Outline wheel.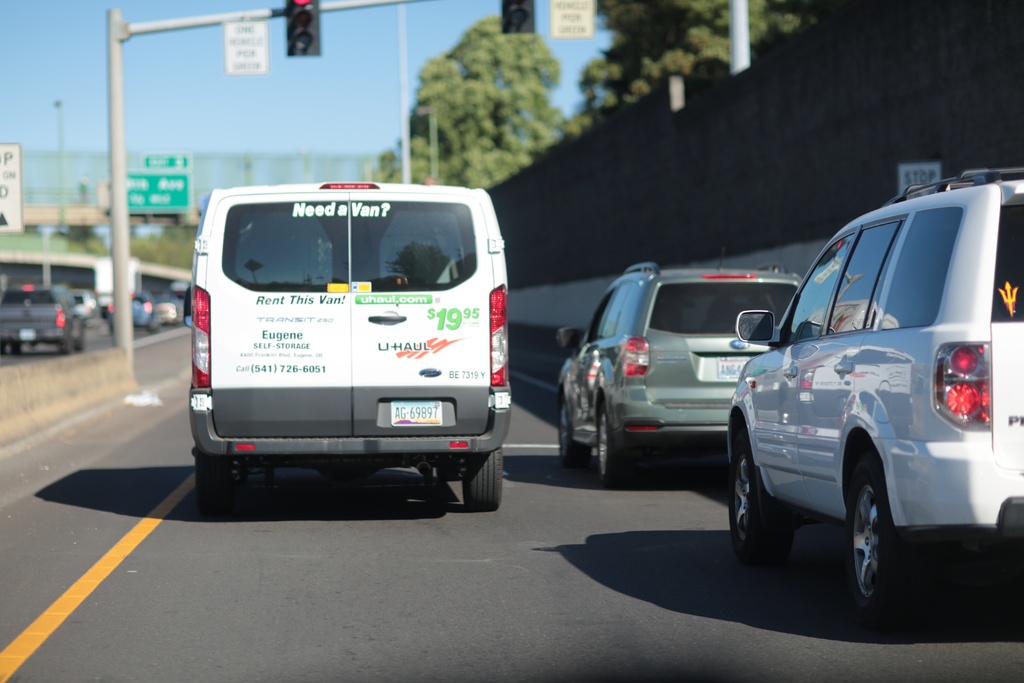
Outline: left=837, top=456, right=931, bottom=623.
